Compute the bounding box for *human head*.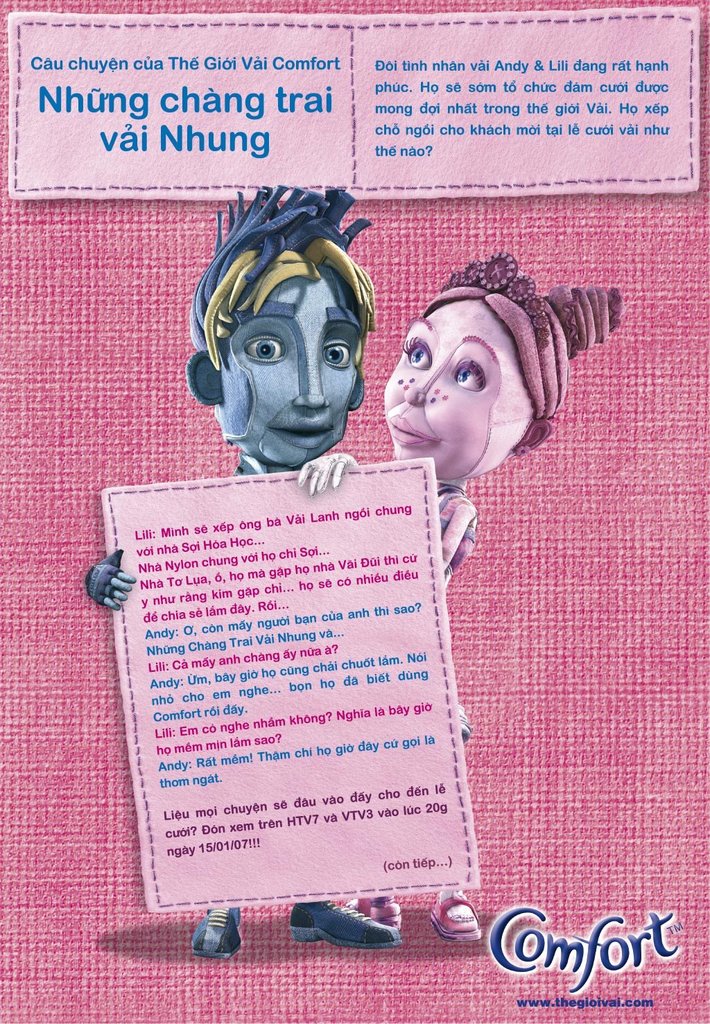
{"x1": 180, "y1": 179, "x2": 383, "y2": 478}.
